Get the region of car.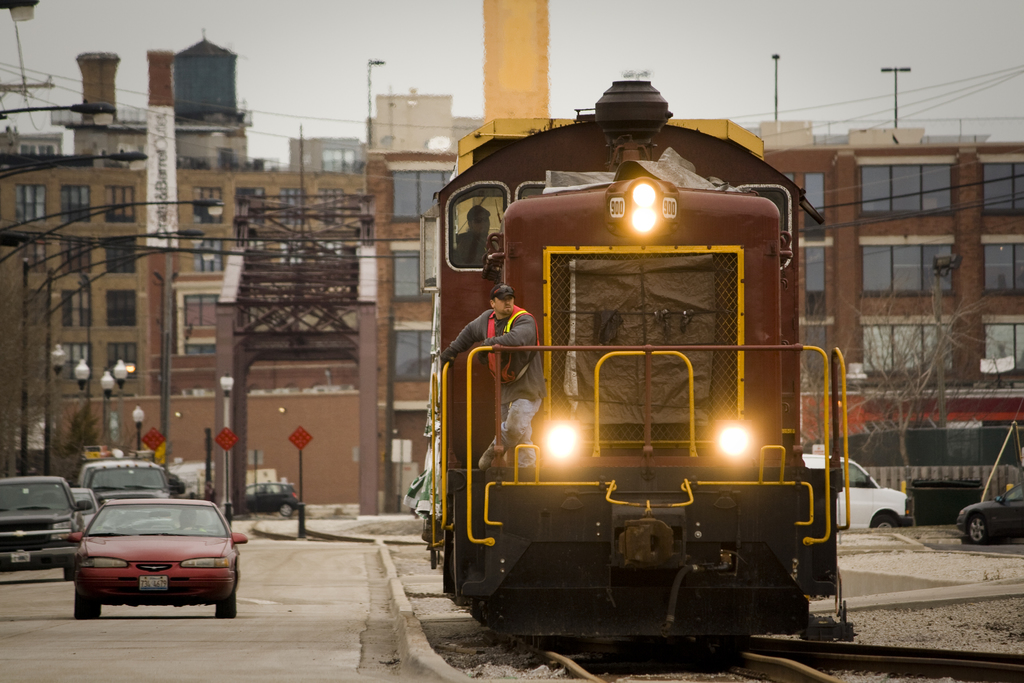
[956, 479, 1023, 543].
